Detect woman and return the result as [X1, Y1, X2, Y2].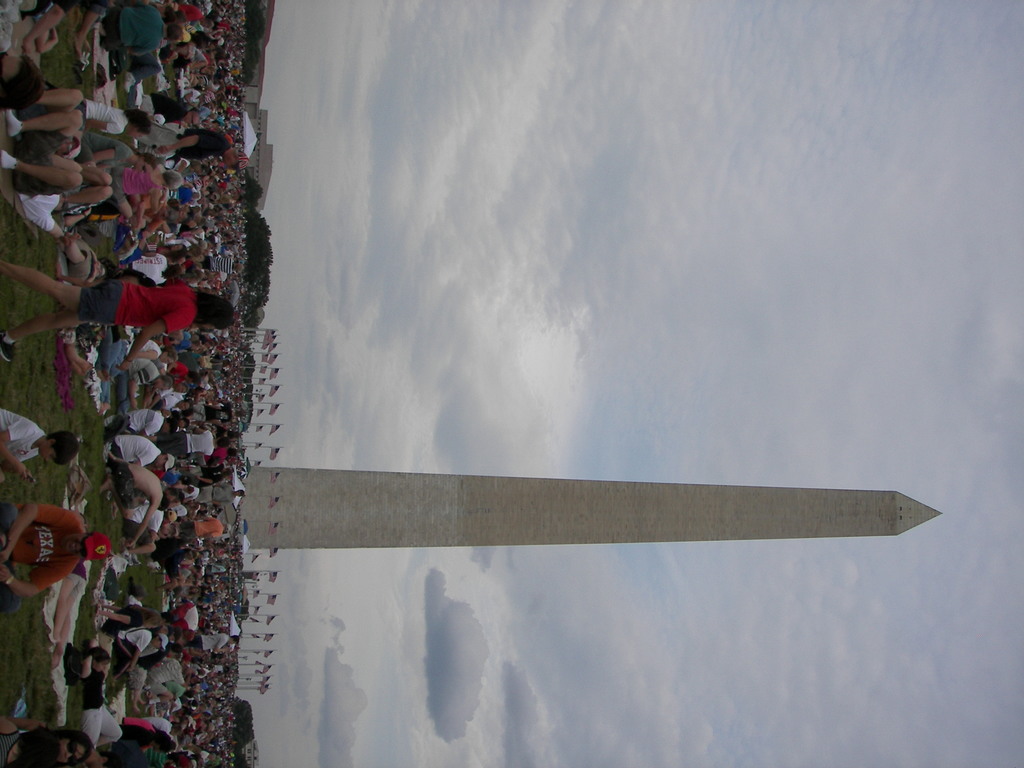
[74, 99, 153, 150].
